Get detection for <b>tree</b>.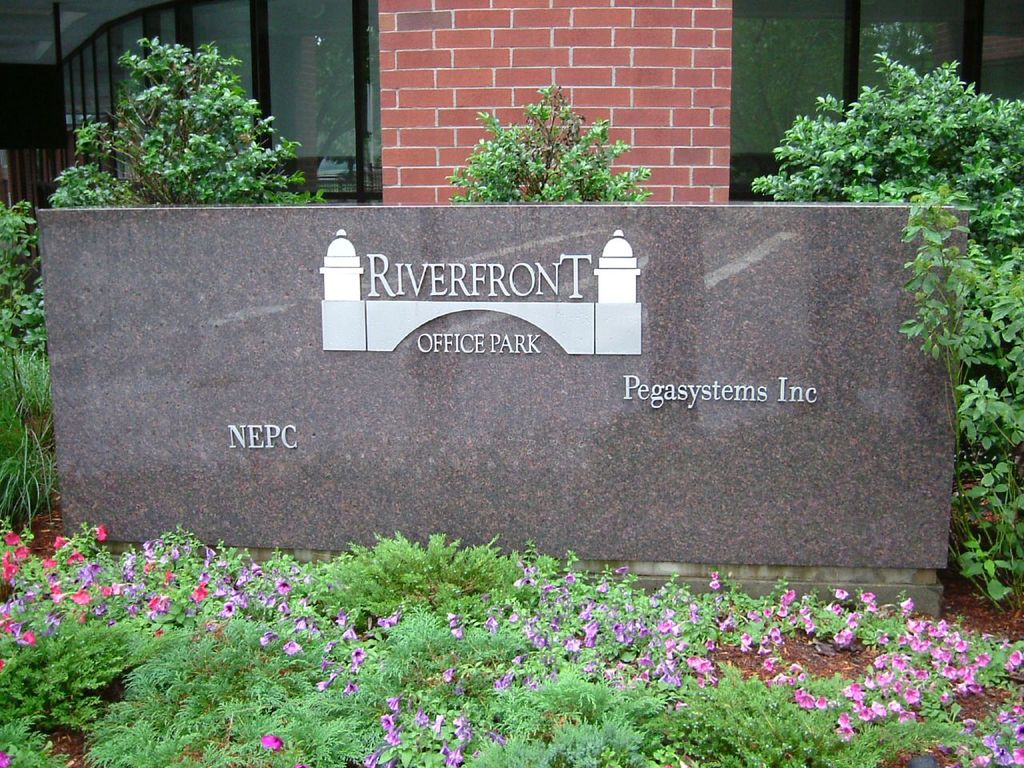
Detection: <box>450,80,652,210</box>.
